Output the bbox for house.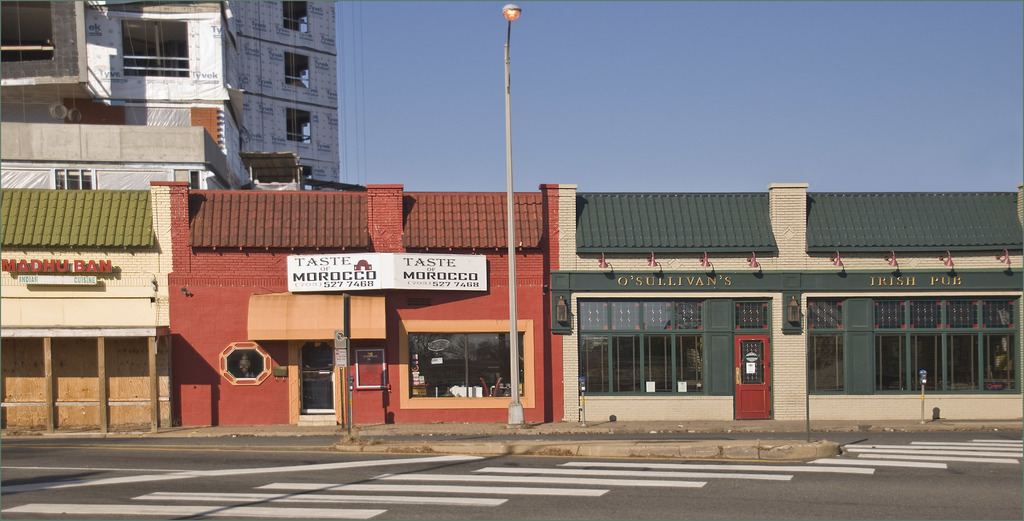
x1=477 y1=192 x2=1018 y2=427.
